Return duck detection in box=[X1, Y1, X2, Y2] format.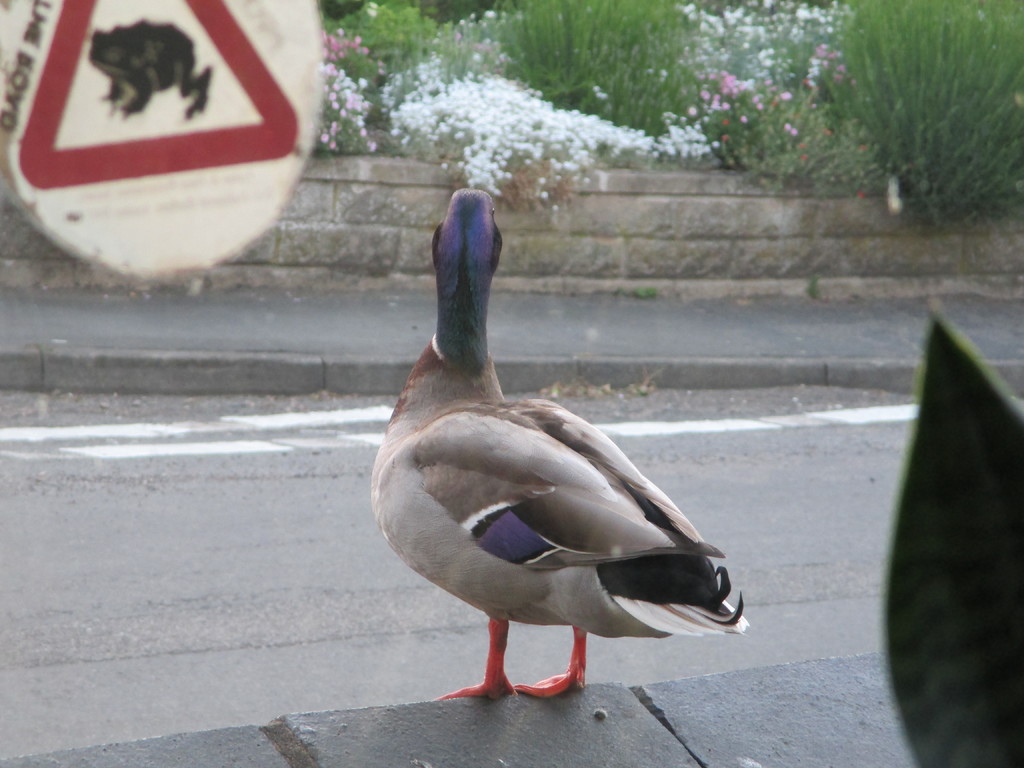
box=[379, 195, 765, 726].
